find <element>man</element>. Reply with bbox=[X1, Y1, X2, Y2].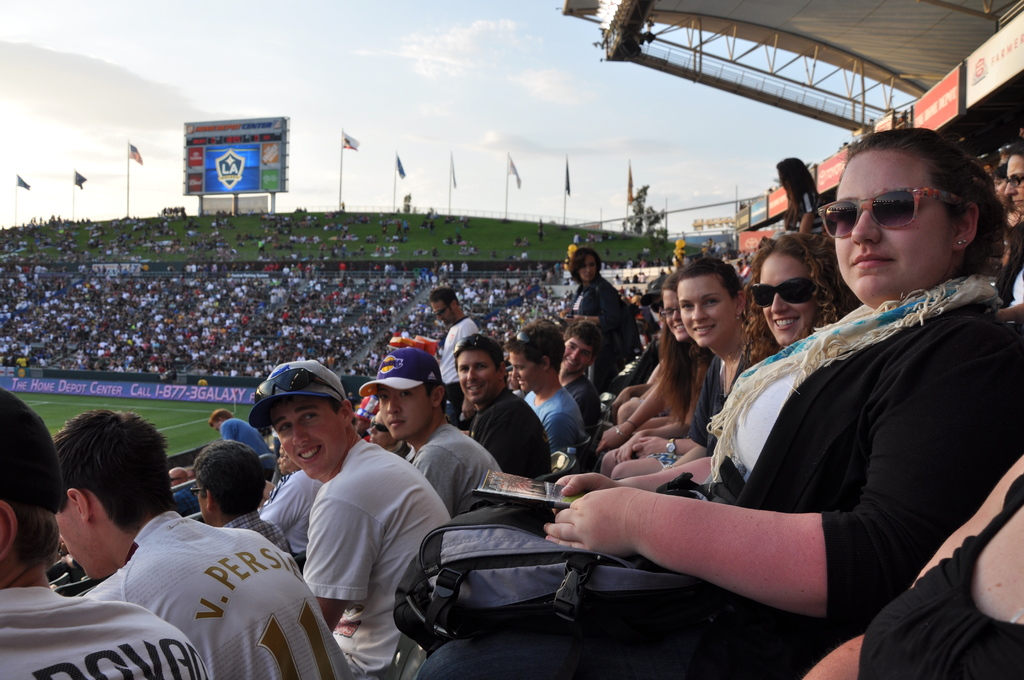
bbox=[355, 345, 506, 517].
